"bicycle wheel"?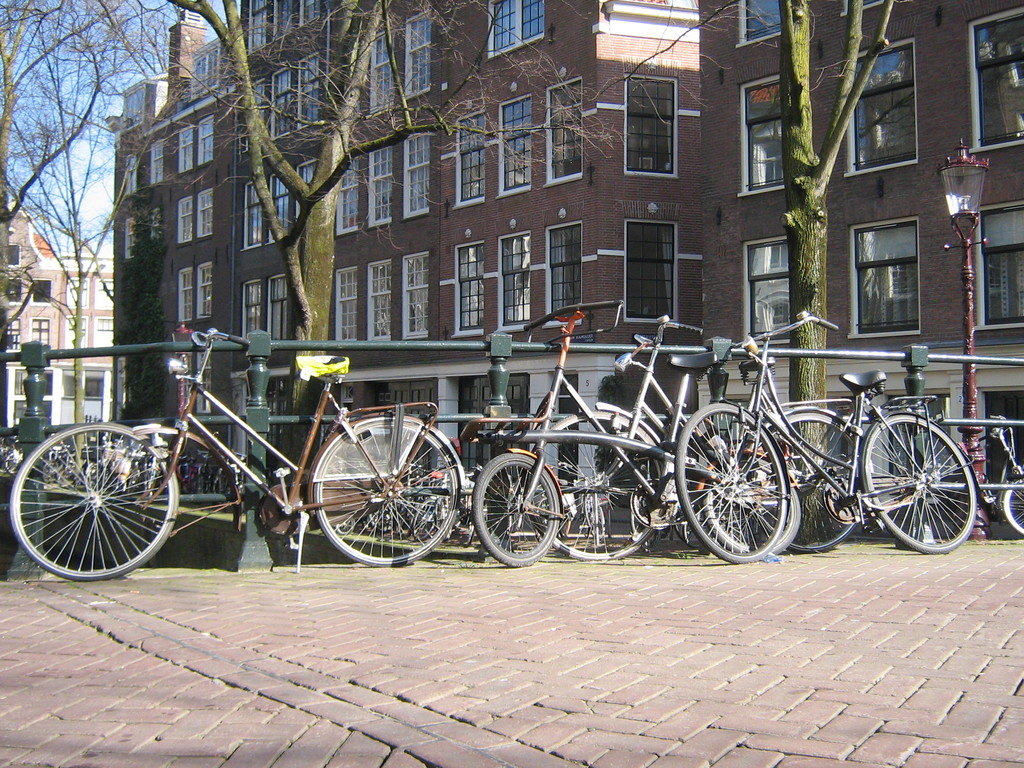
[left=704, top=458, right=799, bottom=556]
